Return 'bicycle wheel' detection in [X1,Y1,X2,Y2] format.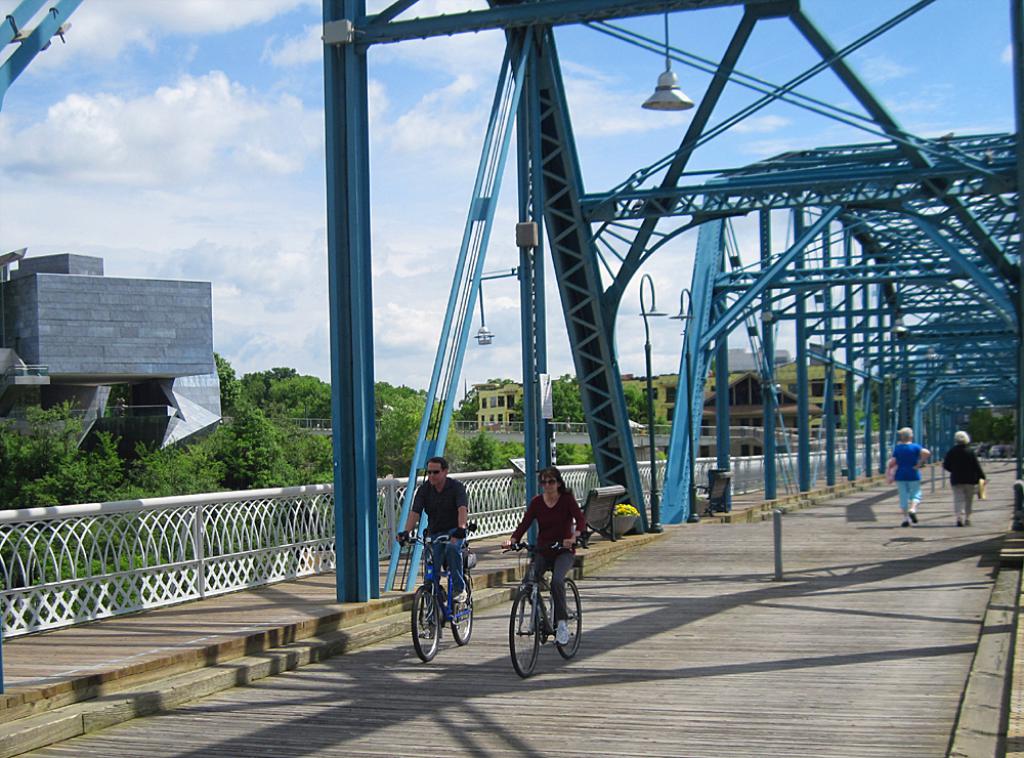
[553,575,584,659].
